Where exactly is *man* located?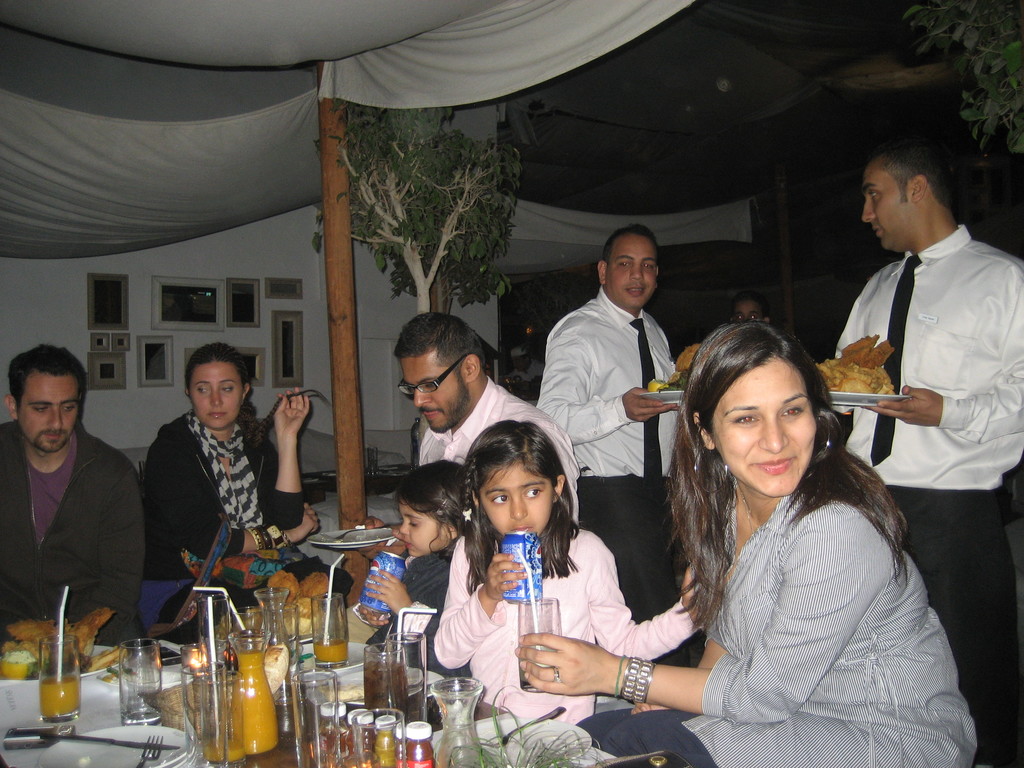
Its bounding box is (357,308,580,563).
